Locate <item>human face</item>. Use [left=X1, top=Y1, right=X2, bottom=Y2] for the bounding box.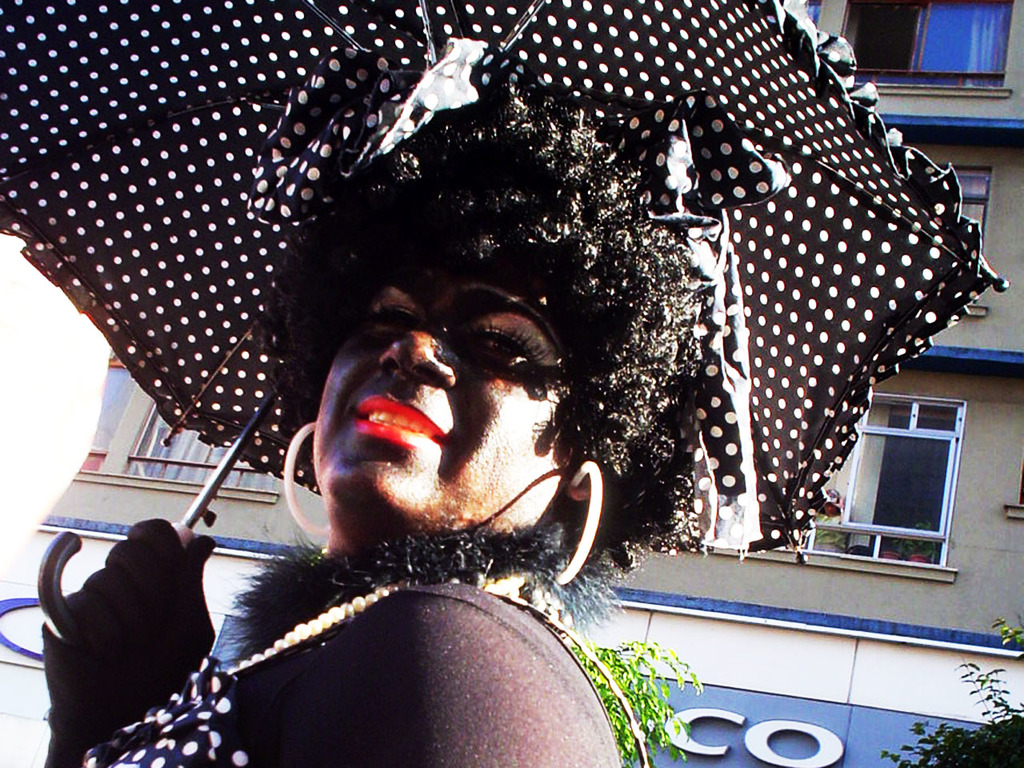
[left=312, top=270, right=586, bottom=536].
